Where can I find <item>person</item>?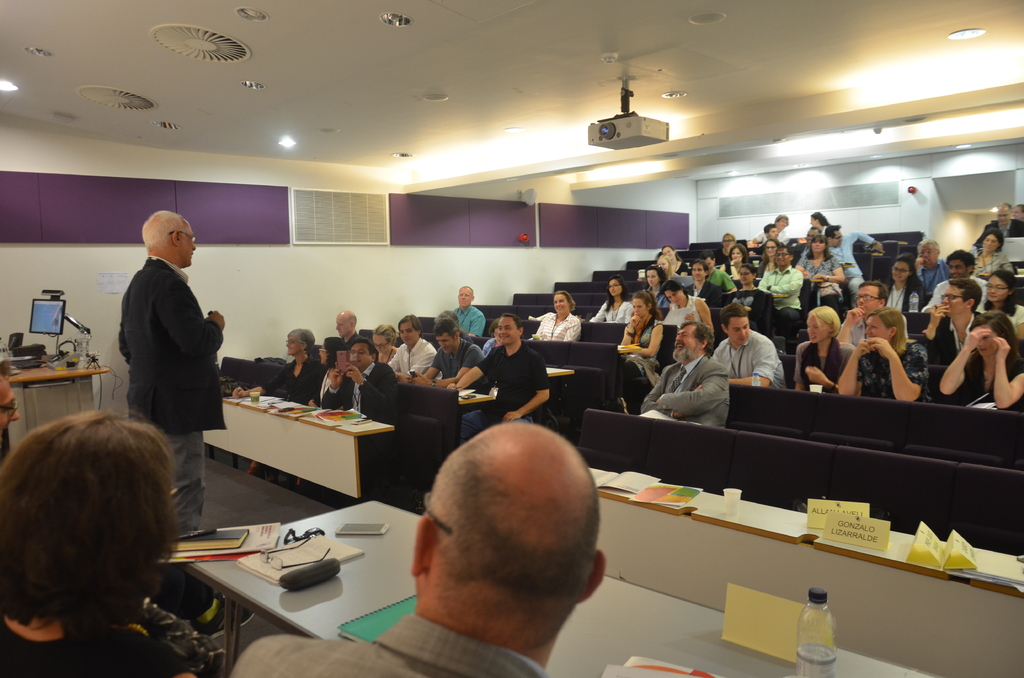
You can find it at (653,257,692,280).
